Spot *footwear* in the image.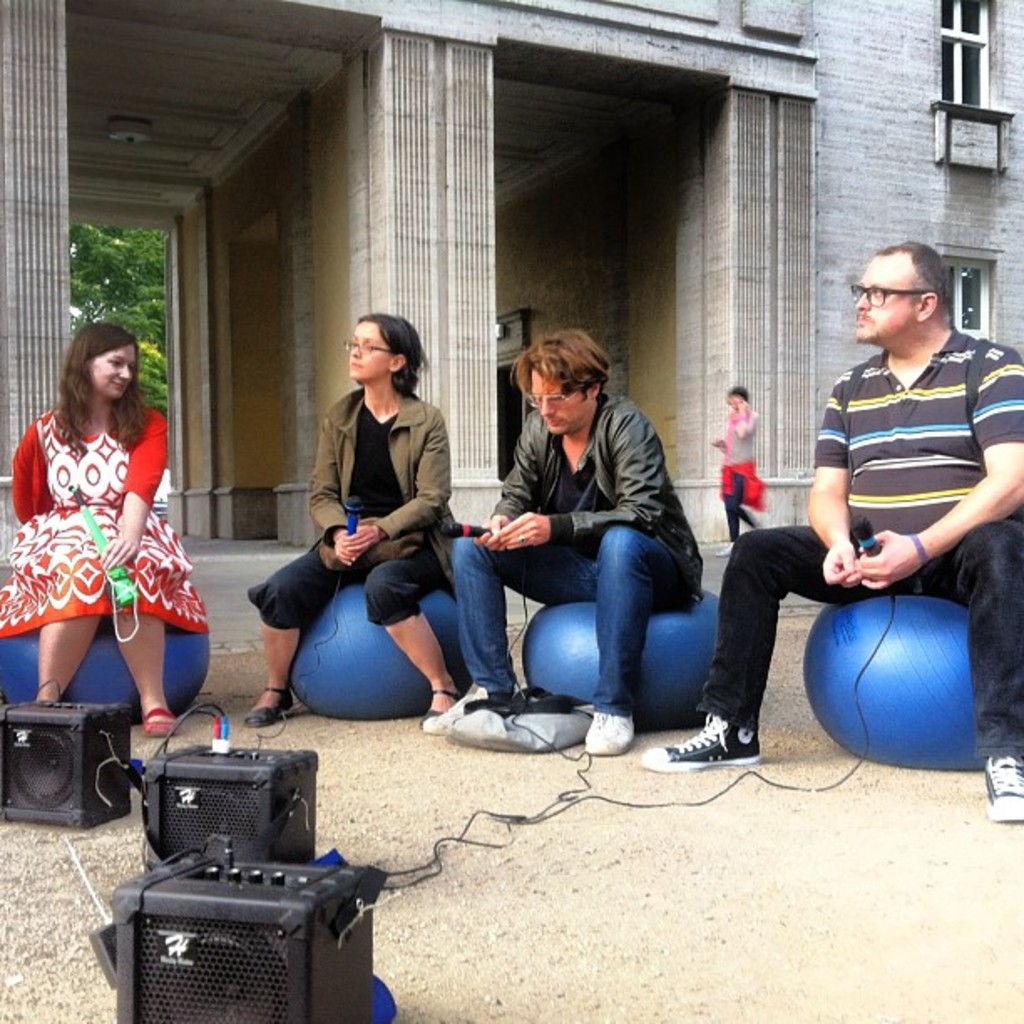
*footwear* found at box(136, 701, 179, 745).
